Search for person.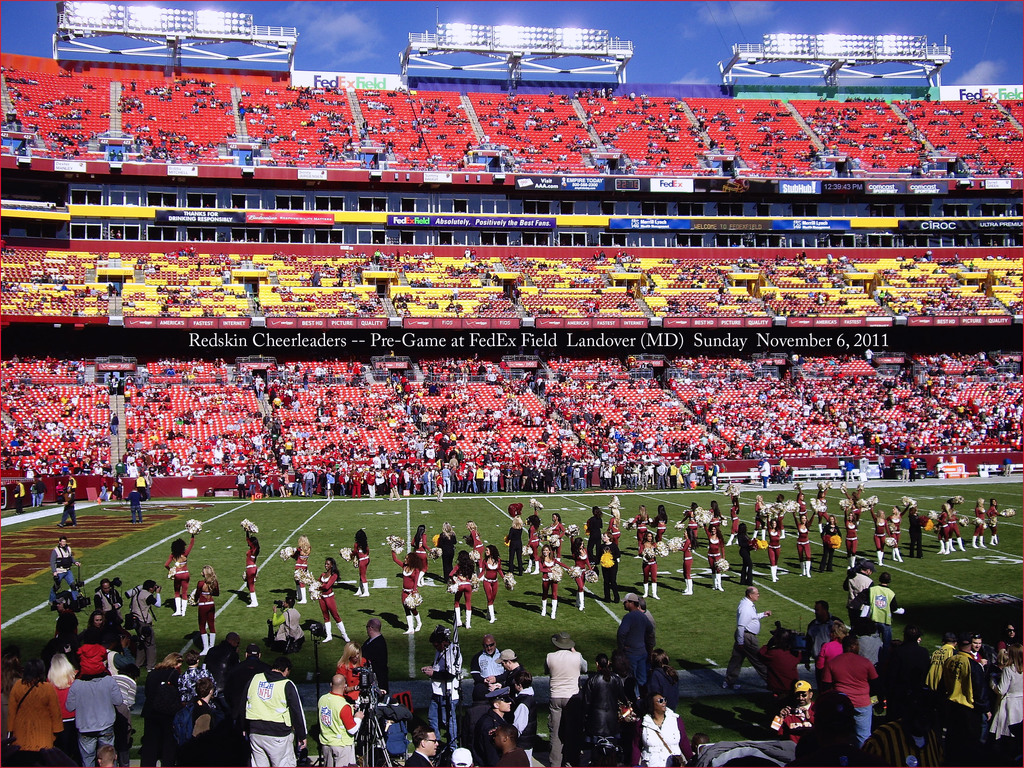
Found at box=[539, 544, 570, 620].
